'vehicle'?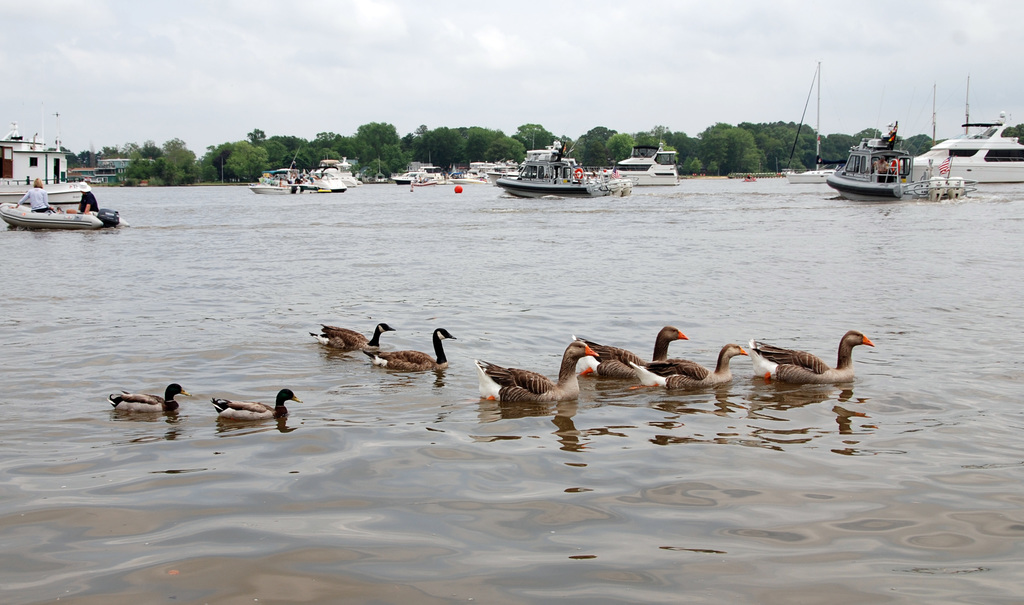
[890, 72, 1023, 182]
